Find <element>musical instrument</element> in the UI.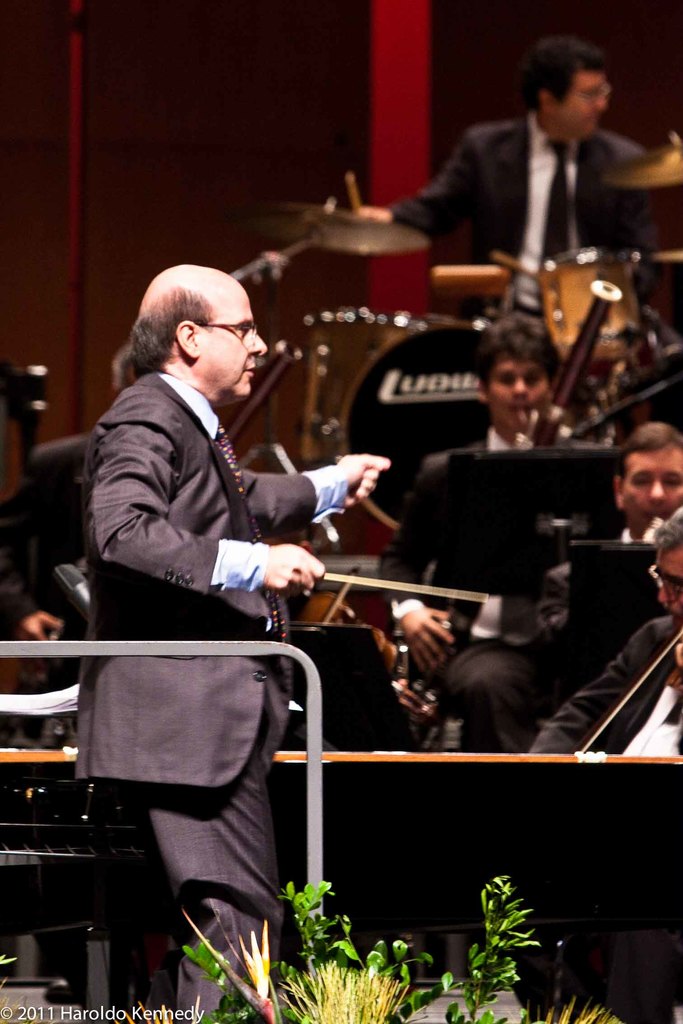
UI element at l=413, t=272, r=624, b=732.
